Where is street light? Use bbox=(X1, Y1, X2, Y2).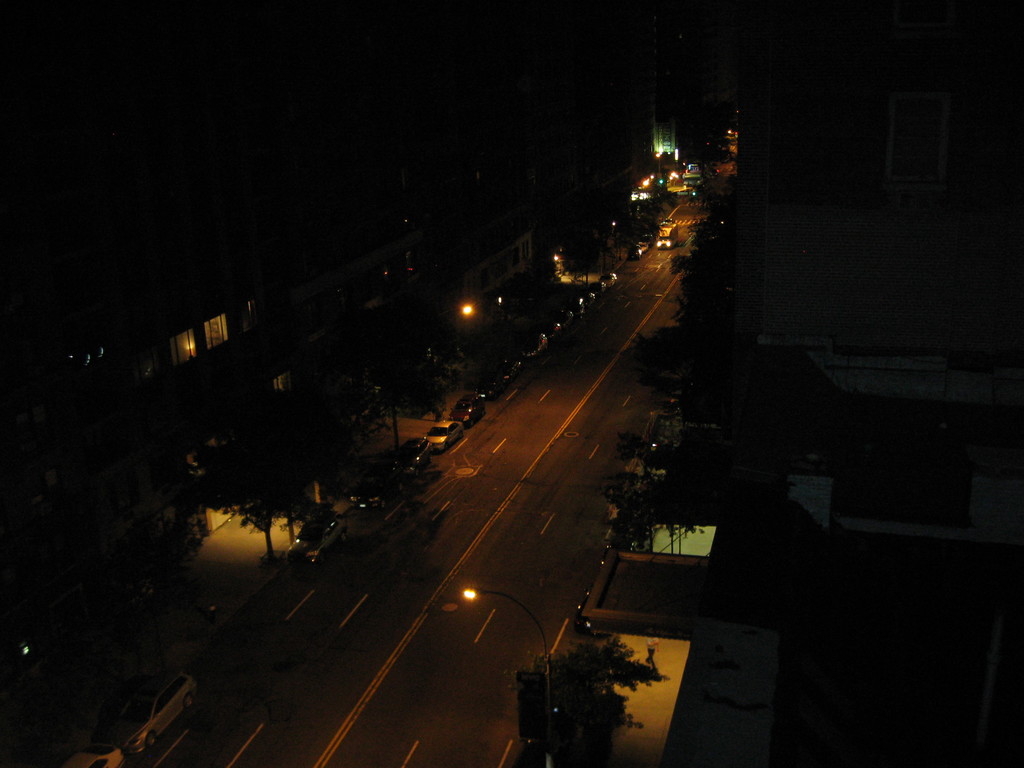
bbox=(462, 586, 556, 766).
